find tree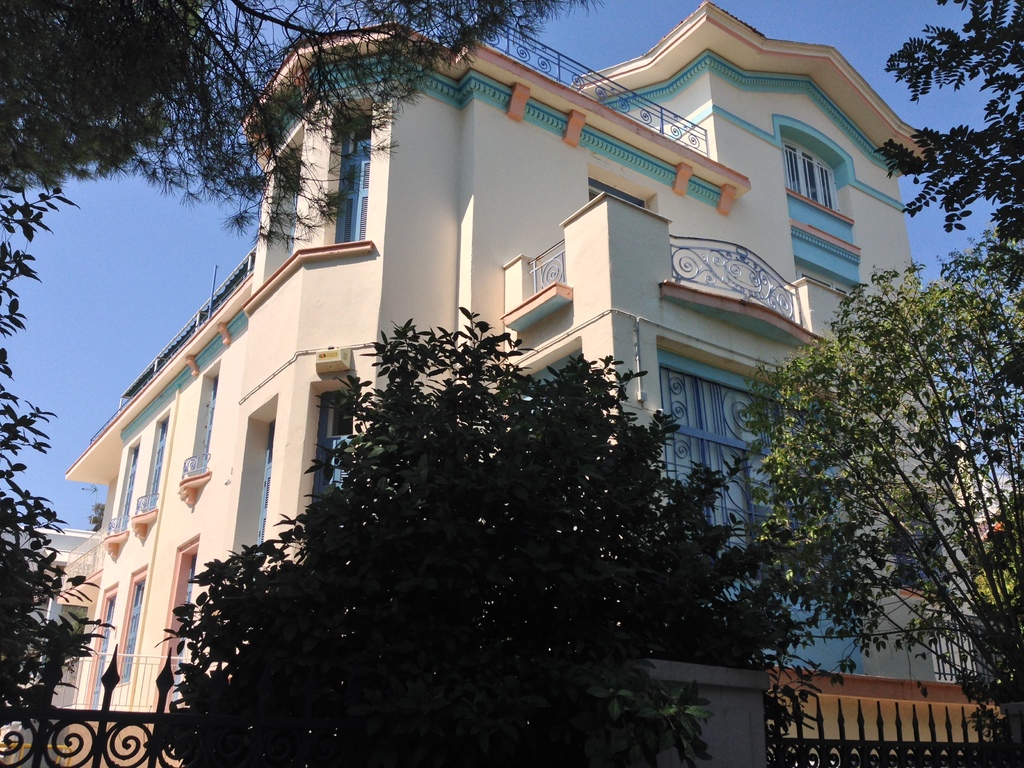
rect(152, 303, 804, 767)
